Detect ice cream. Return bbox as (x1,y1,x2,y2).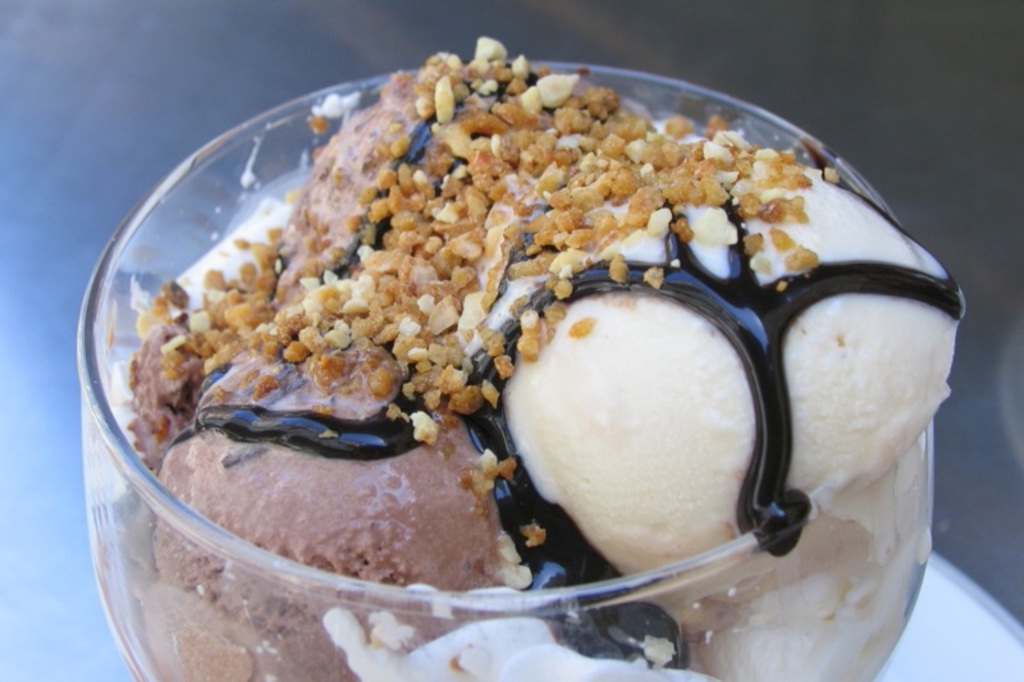
(120,33,977,681).
